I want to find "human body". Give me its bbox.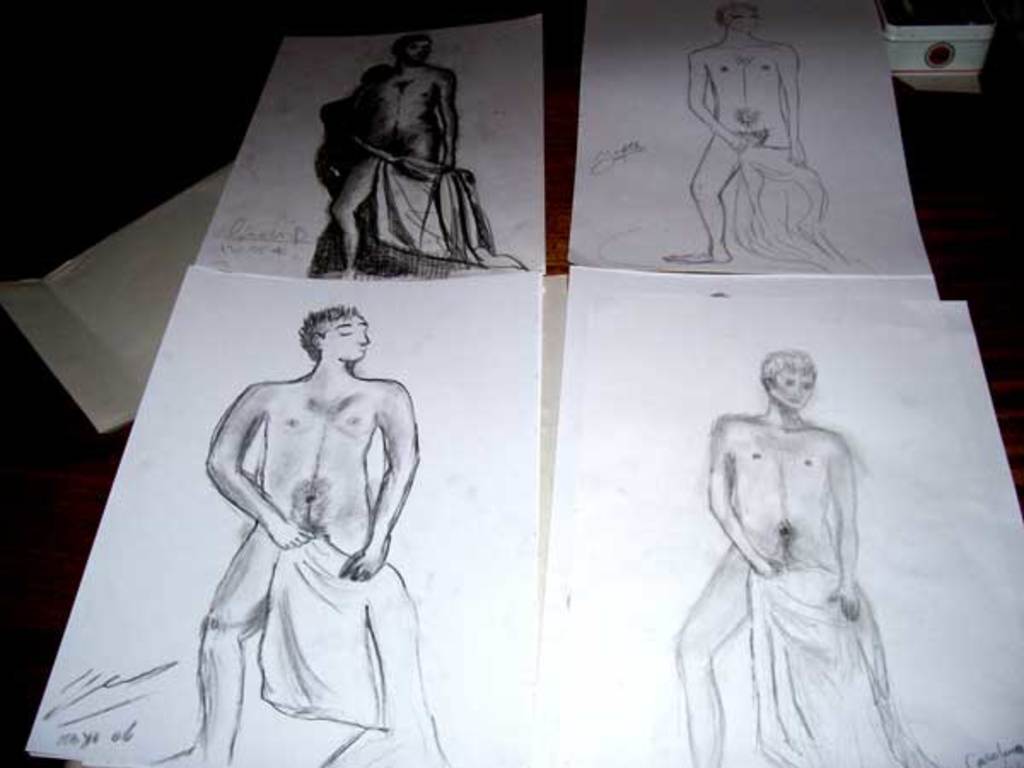
698, 406, 922, 766.
